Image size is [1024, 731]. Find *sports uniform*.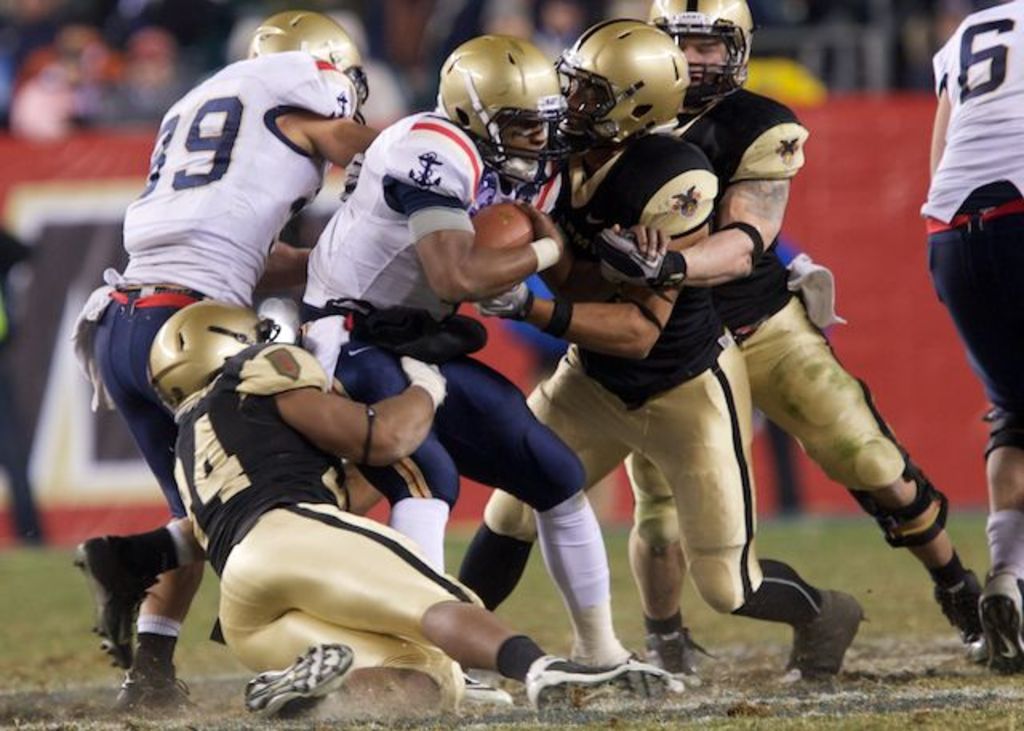
170, 320, 498, 729.
